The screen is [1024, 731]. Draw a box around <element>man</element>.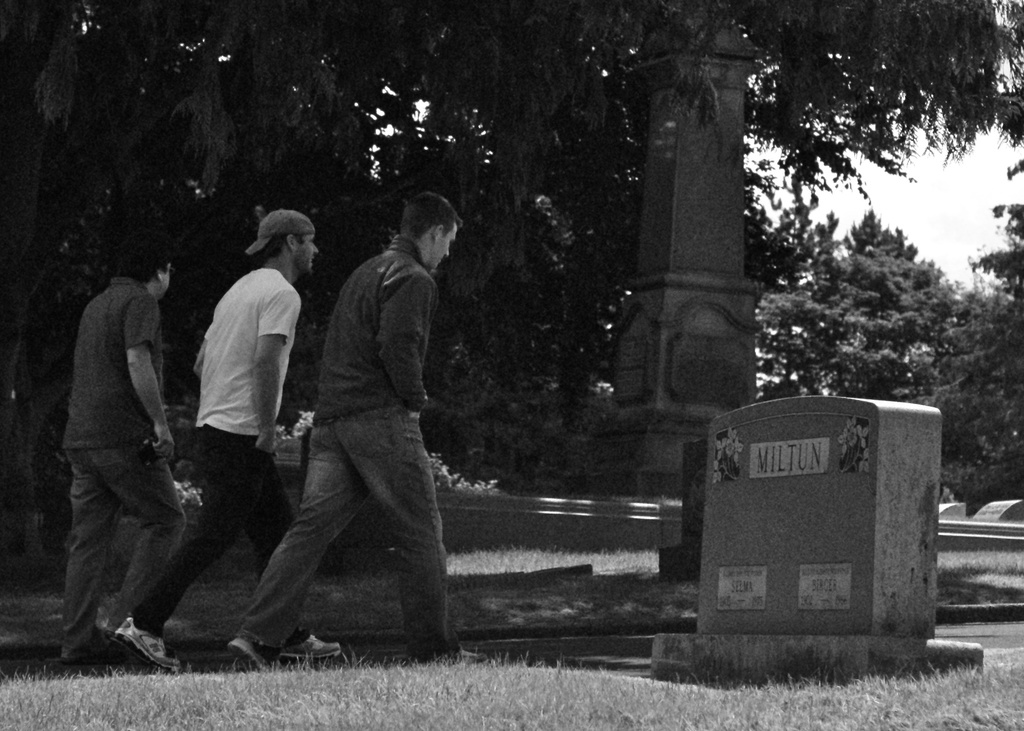
259, 185, 470, 689.
